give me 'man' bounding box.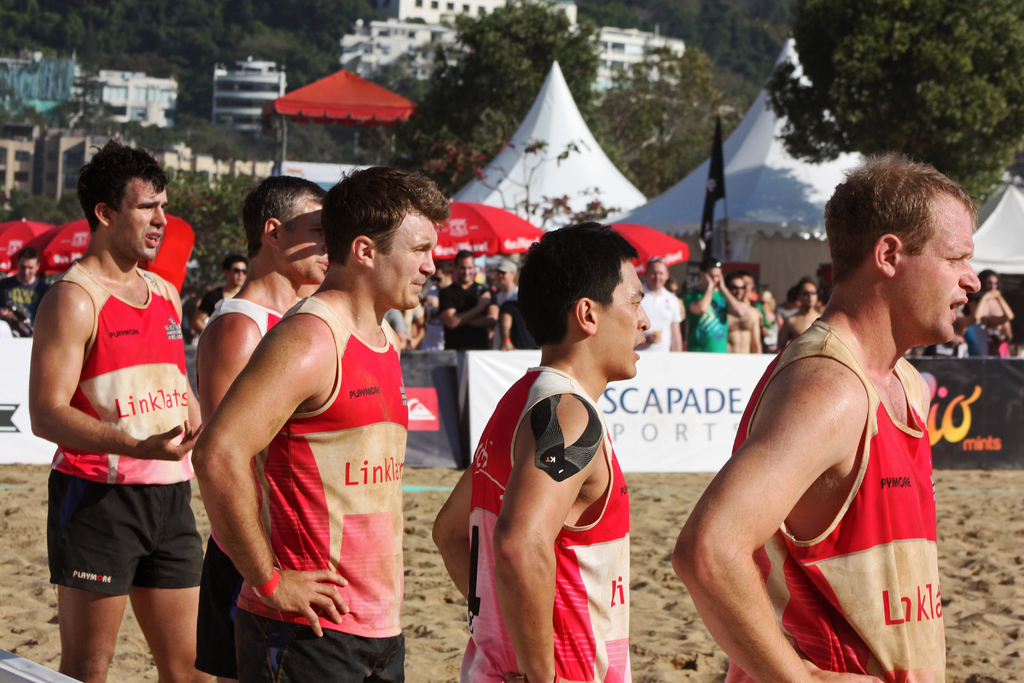
189 170 456 682.
